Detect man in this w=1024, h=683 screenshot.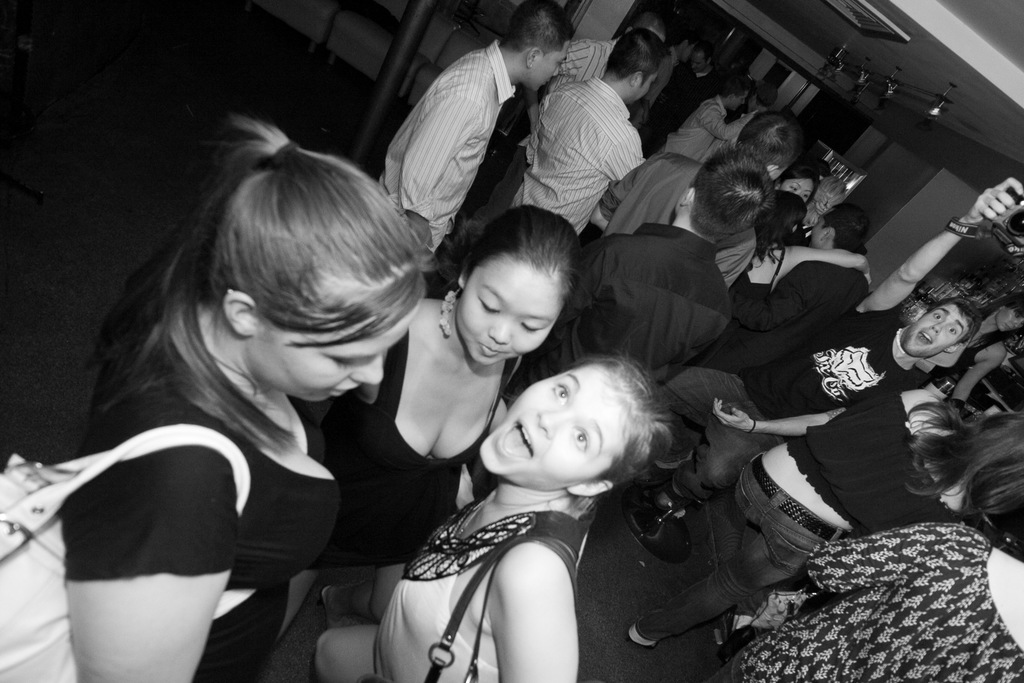
Detection: box(660, 45, 720, 131).
